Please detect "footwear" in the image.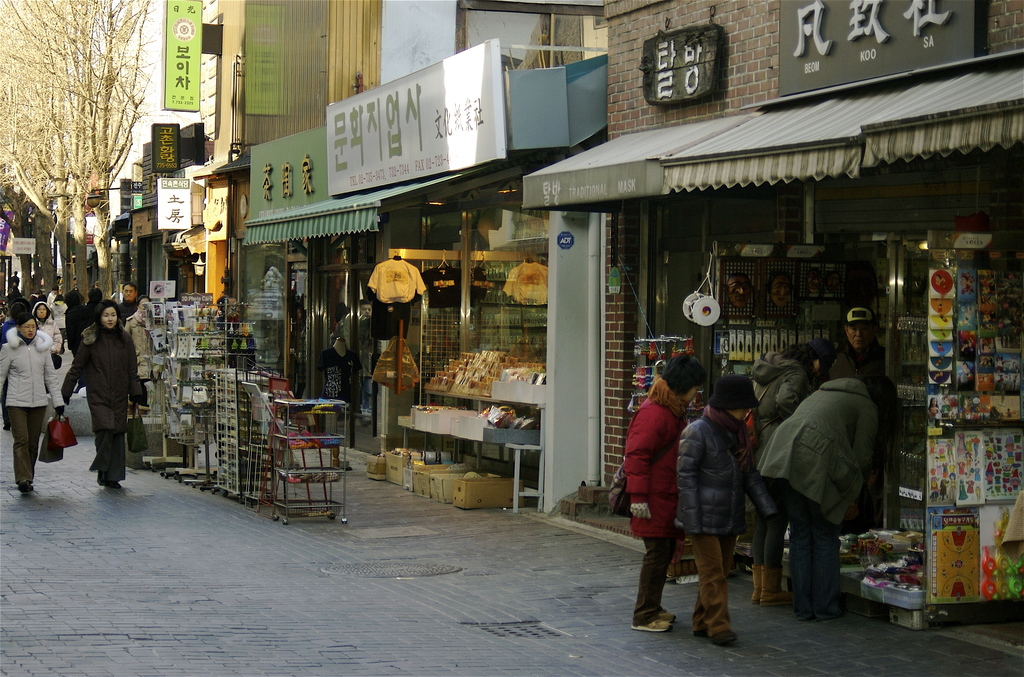
crop(632, 619, 667, 632).
